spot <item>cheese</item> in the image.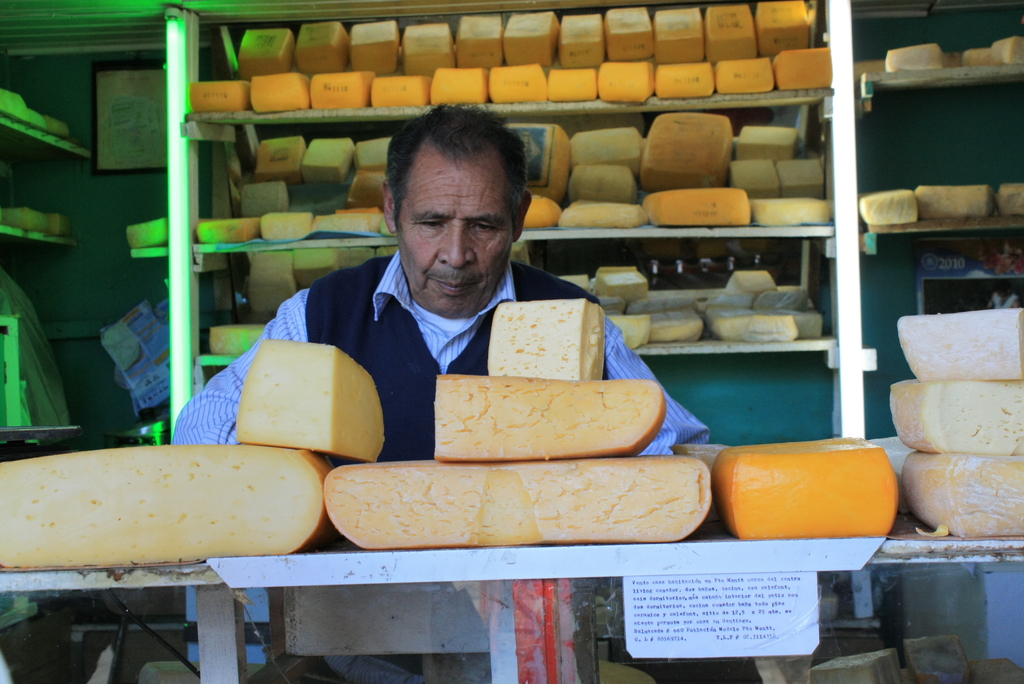
<item>cheese</item> found at 31, 108, 51, 129.
